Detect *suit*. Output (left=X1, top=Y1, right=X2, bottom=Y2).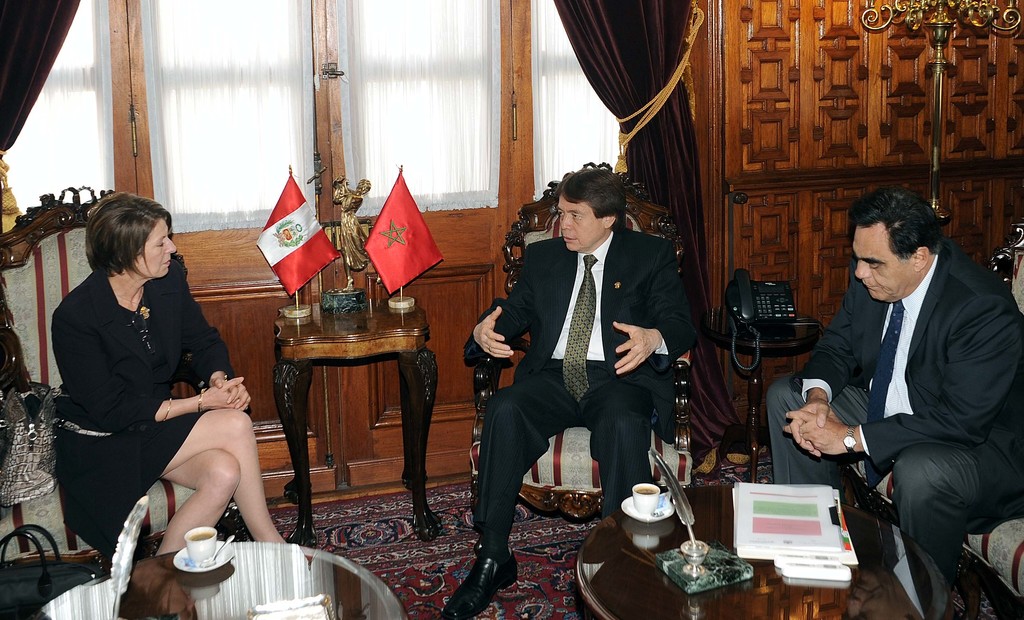
(left=765, top=241, right=1023, bottom=594).
